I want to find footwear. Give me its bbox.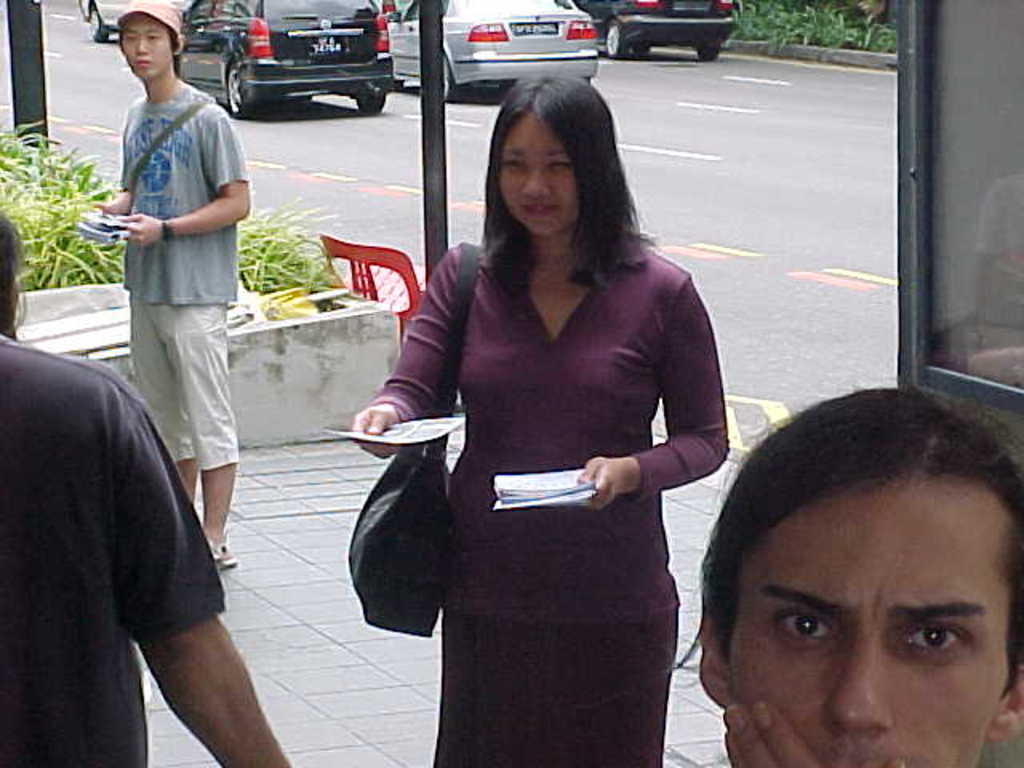
206/528/240/574.
